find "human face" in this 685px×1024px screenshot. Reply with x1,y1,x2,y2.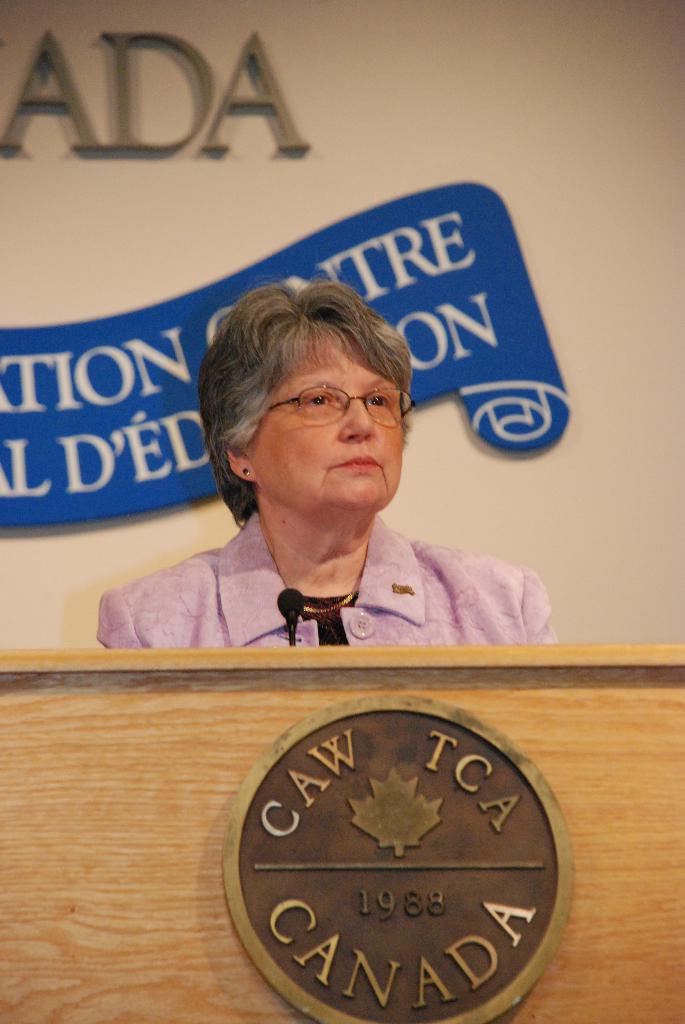
251,326,412,515.
